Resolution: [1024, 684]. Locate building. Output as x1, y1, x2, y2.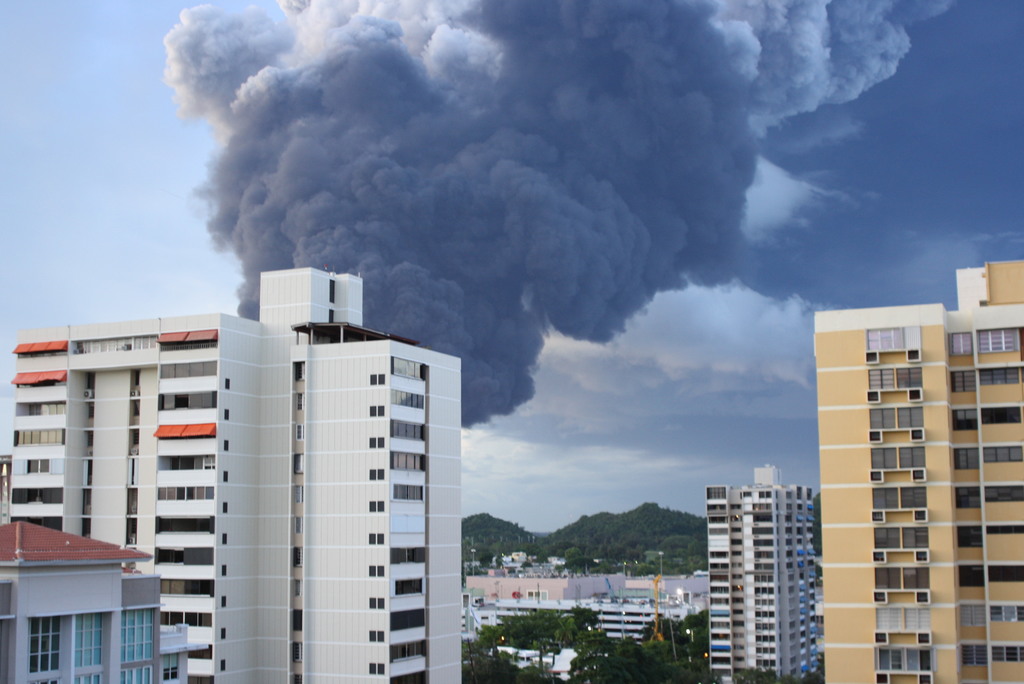
0, 521, 207, 683.
